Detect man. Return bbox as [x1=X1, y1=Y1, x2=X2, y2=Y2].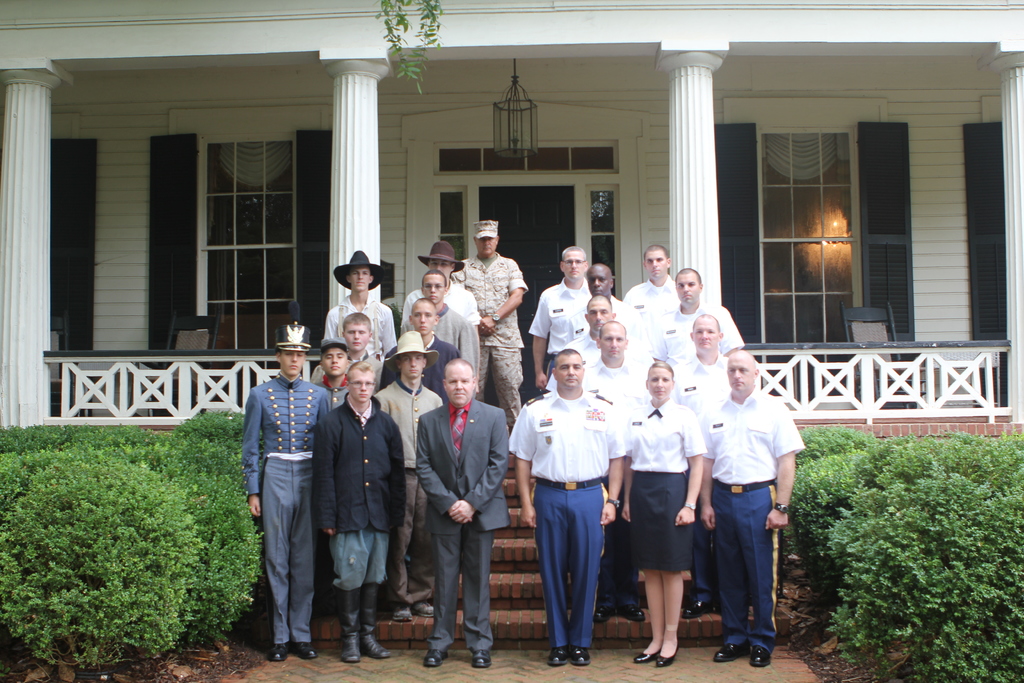
[x1=647, y1=268, x2=743, y2=369].
